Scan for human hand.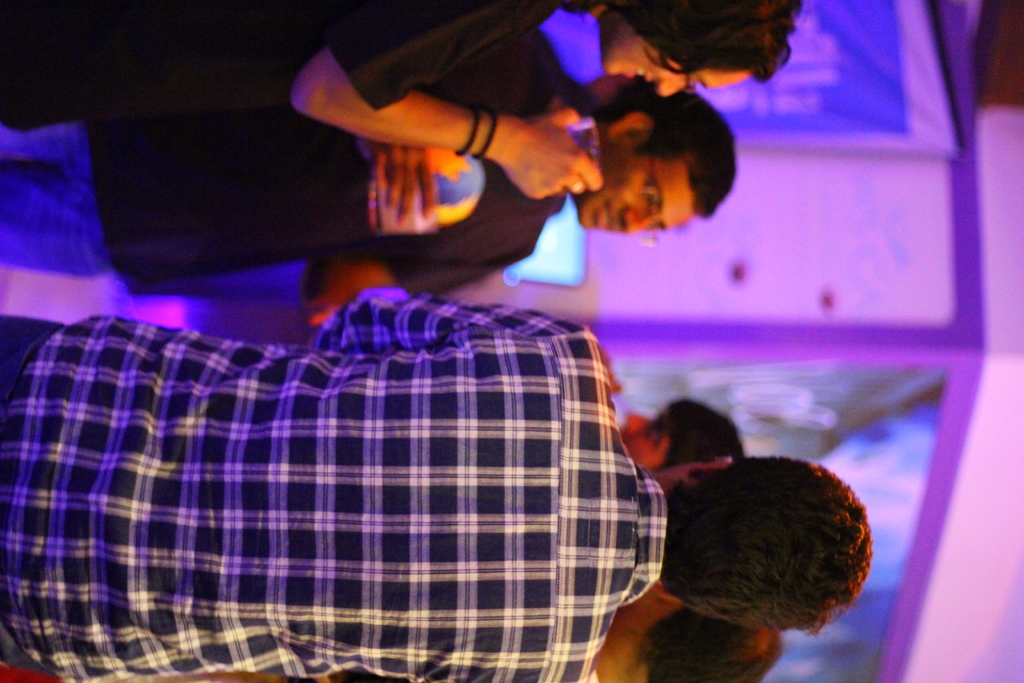
Scan result: crop(363, 143, 439, 236).
